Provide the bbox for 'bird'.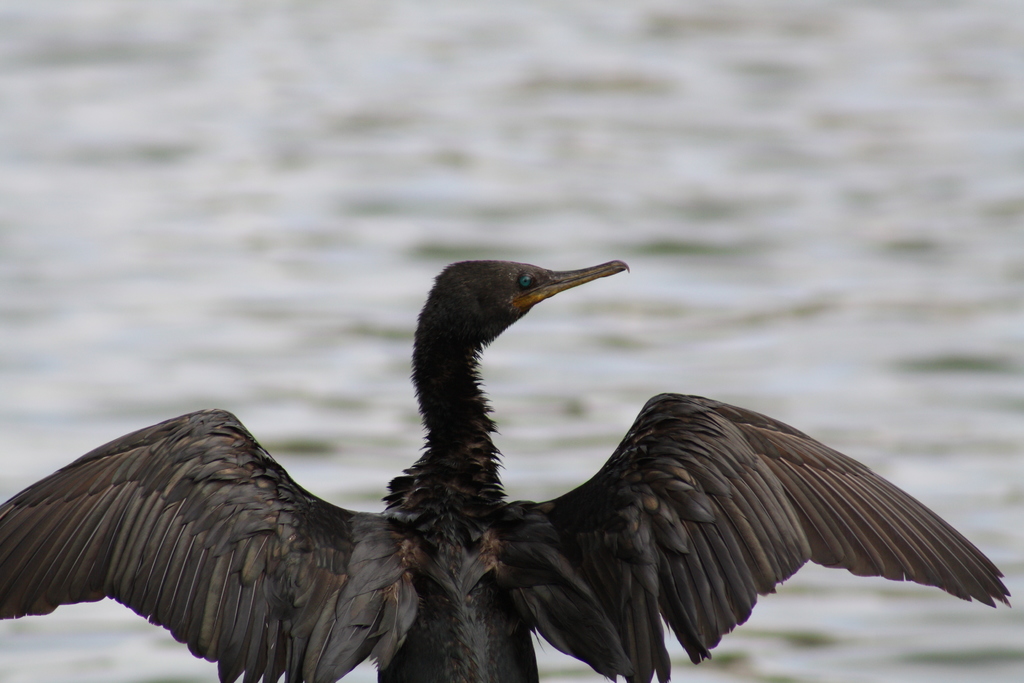
bbox=[52, 252, 924, 682].
